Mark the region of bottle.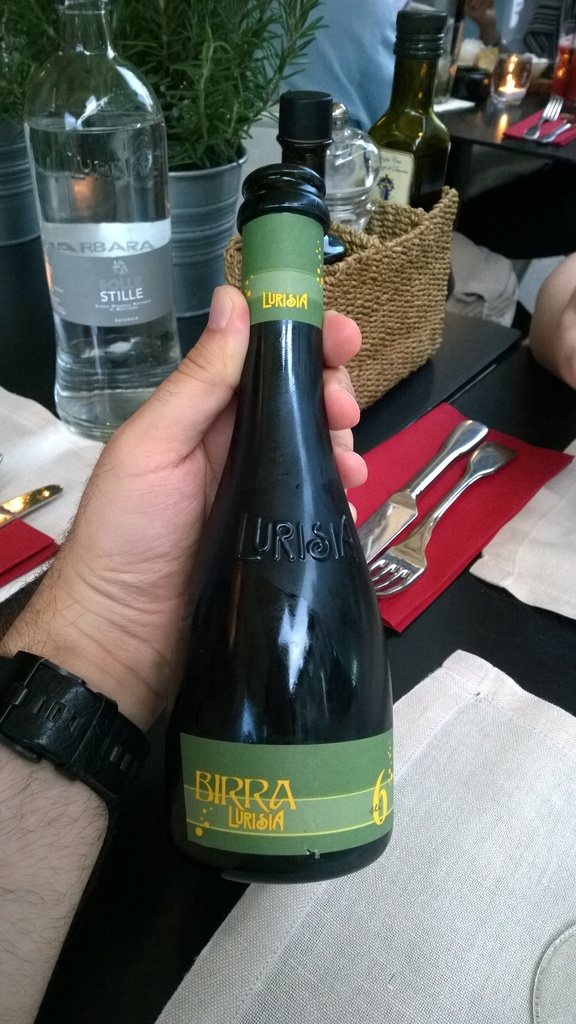
Region: {"left": 513, "top": 17, "right": 567, "bottom": 113}.
